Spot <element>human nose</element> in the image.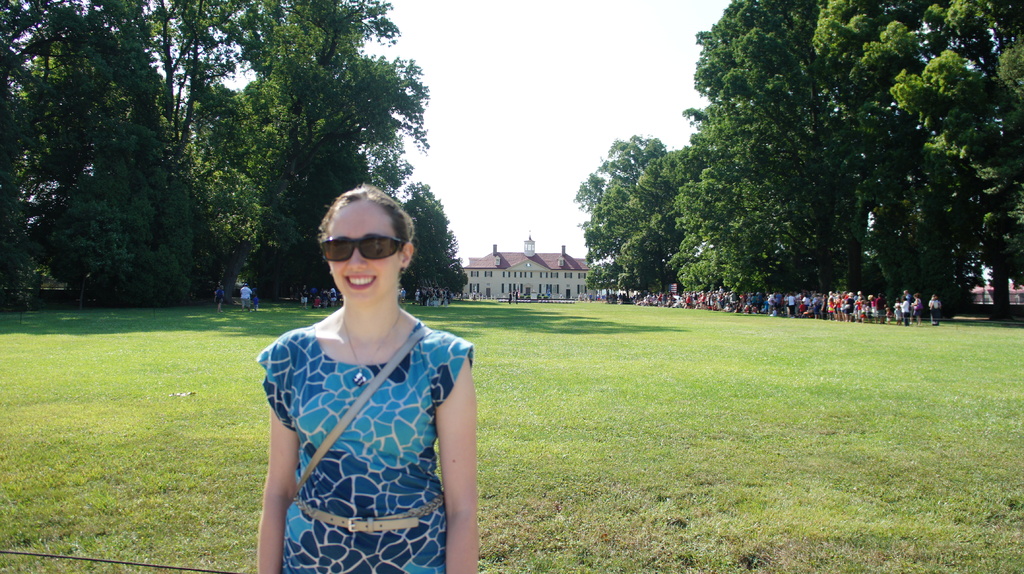
<element>human nose</element> found at 341,248,371,272.
